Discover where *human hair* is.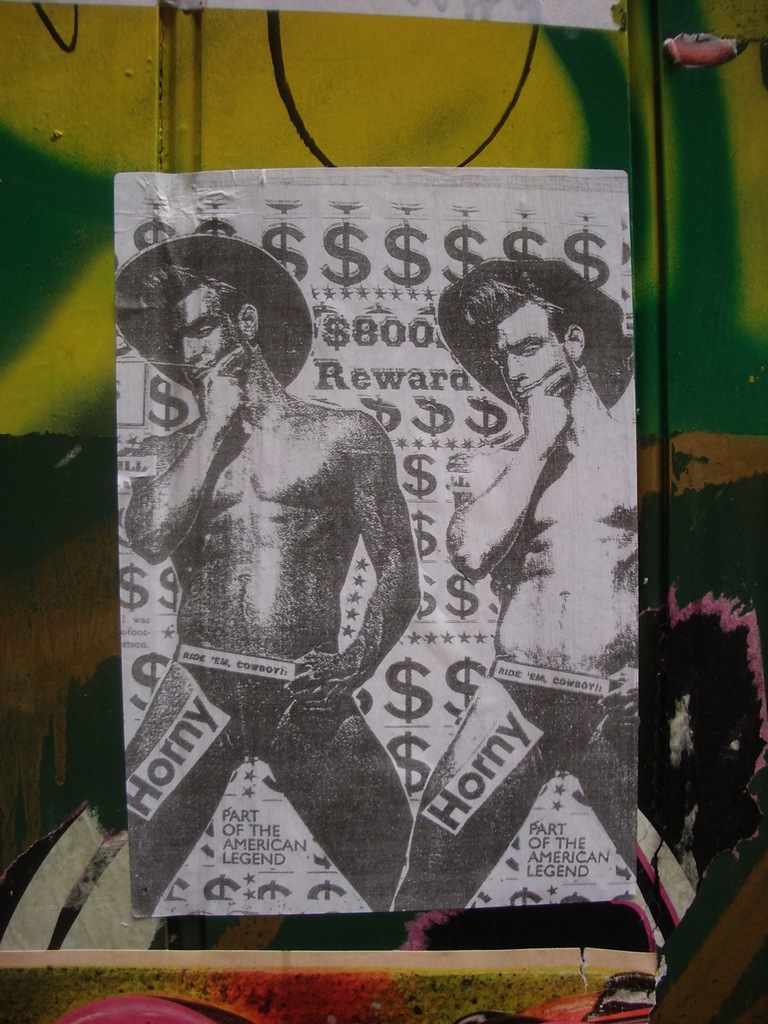
Discovered at l=136, t=251, r=252, b=356.
